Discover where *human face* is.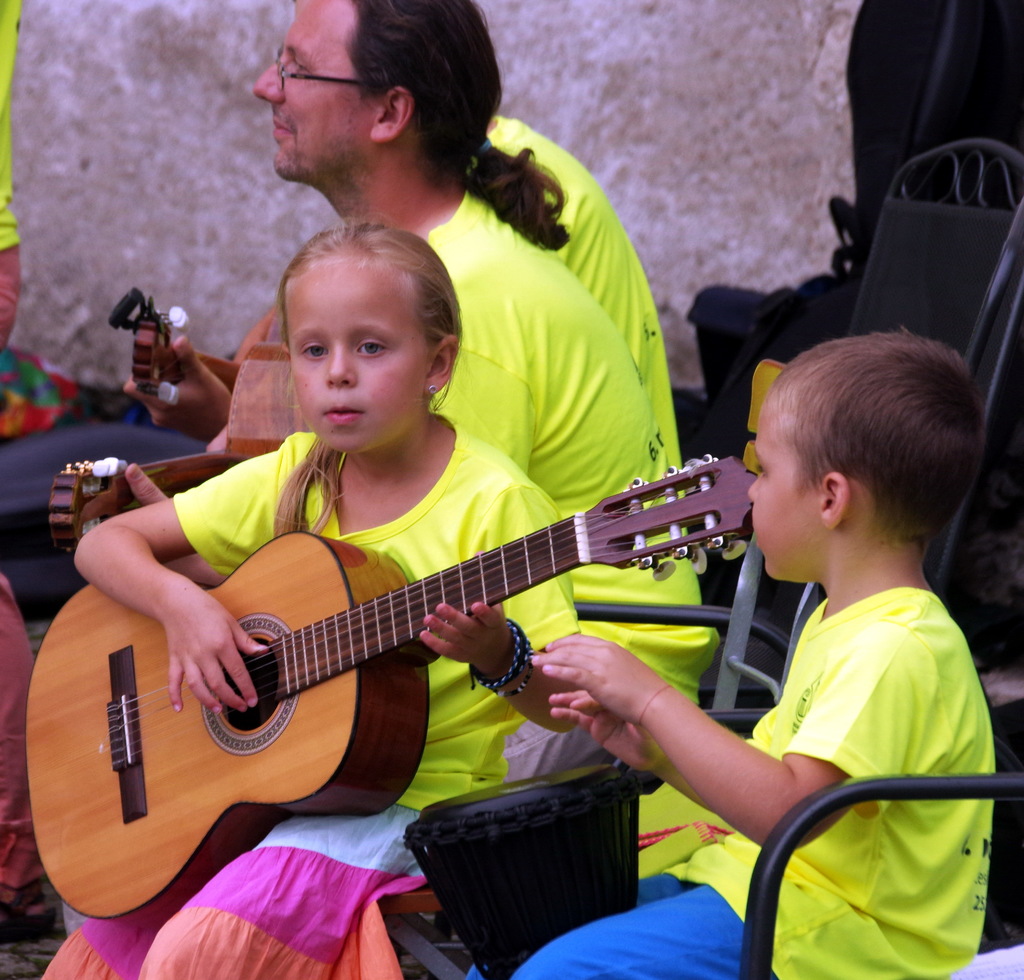
Discovered at 739/389/824/580.
